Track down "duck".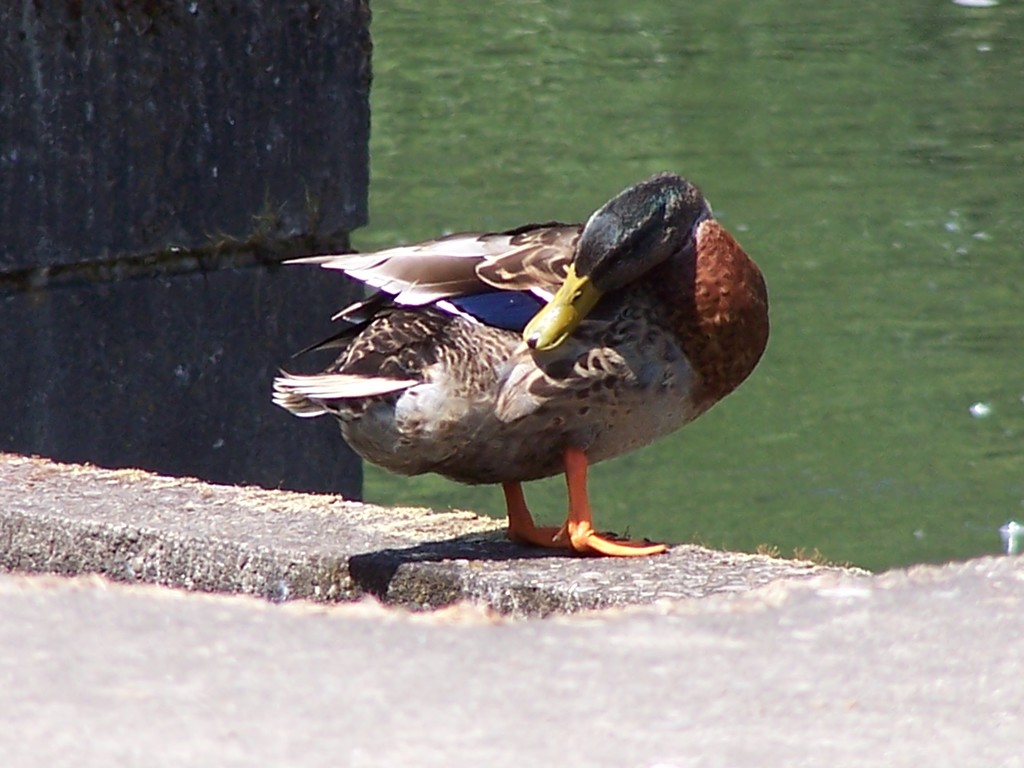
Tracked to (x1=271, y1=170, x2=772, y2=559).
